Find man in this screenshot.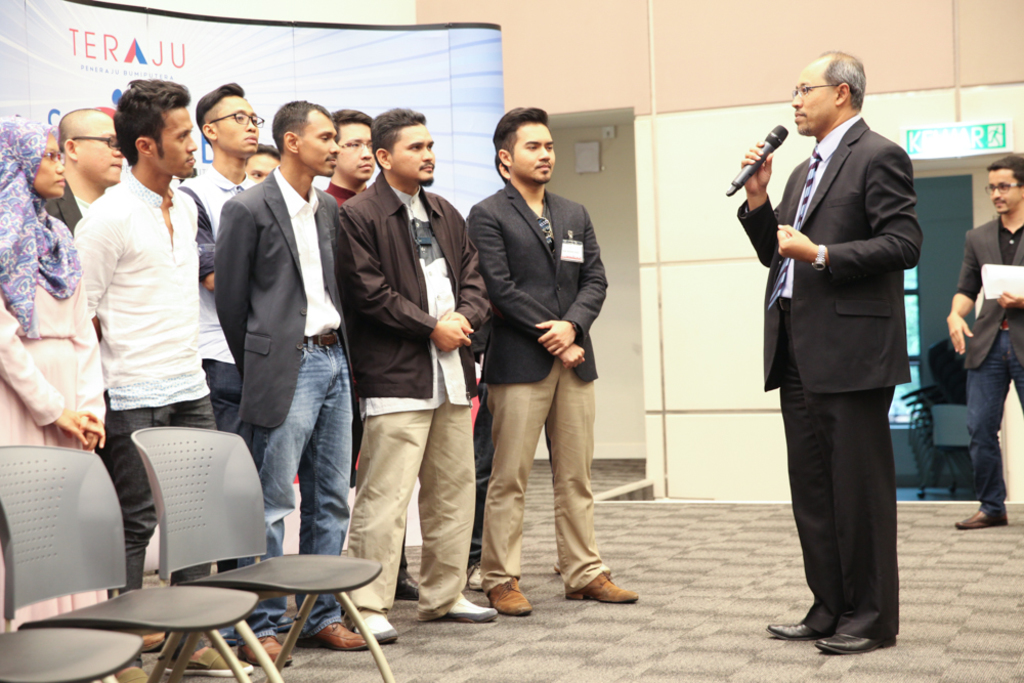
The bounding box for man is BBox(46, 86, 234, 575).
